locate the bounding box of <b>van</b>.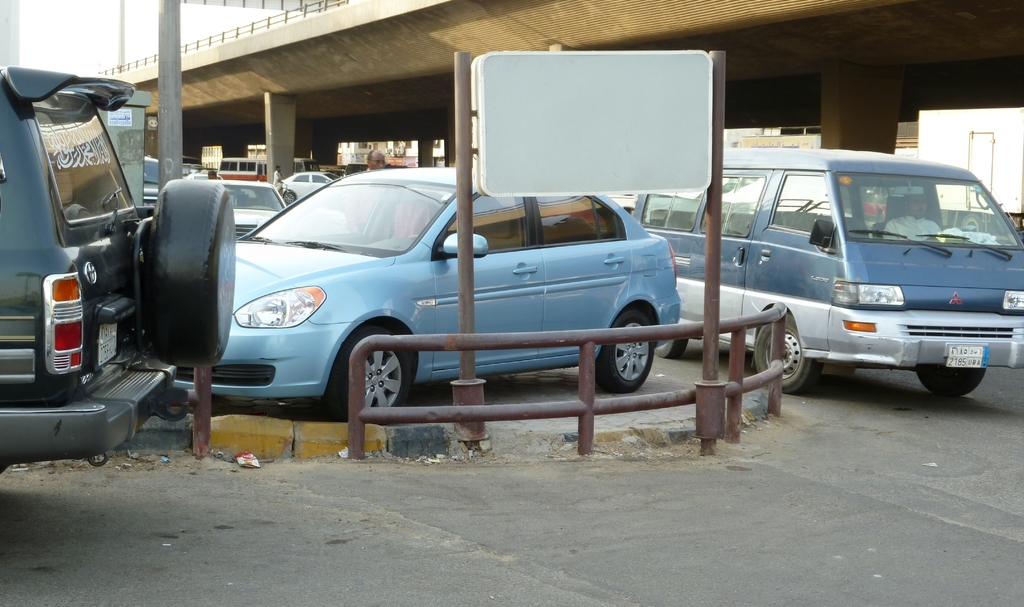
Bounding box: <region>628, 143, 1023, 396</region>.
